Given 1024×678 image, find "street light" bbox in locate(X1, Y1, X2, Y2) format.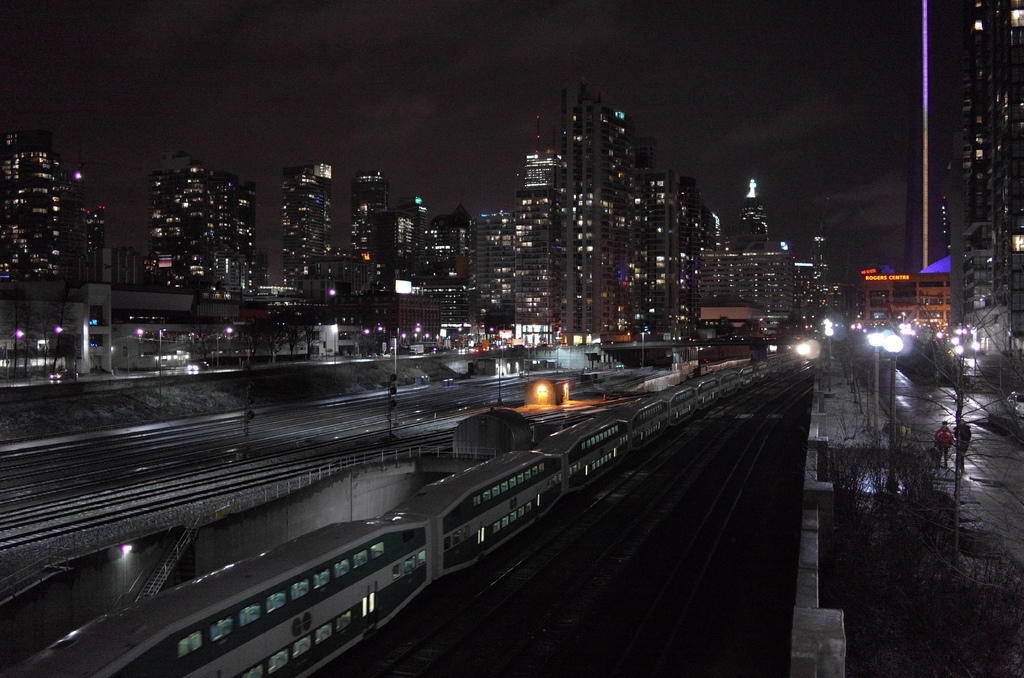
locate(877, 331, 906, 450).
